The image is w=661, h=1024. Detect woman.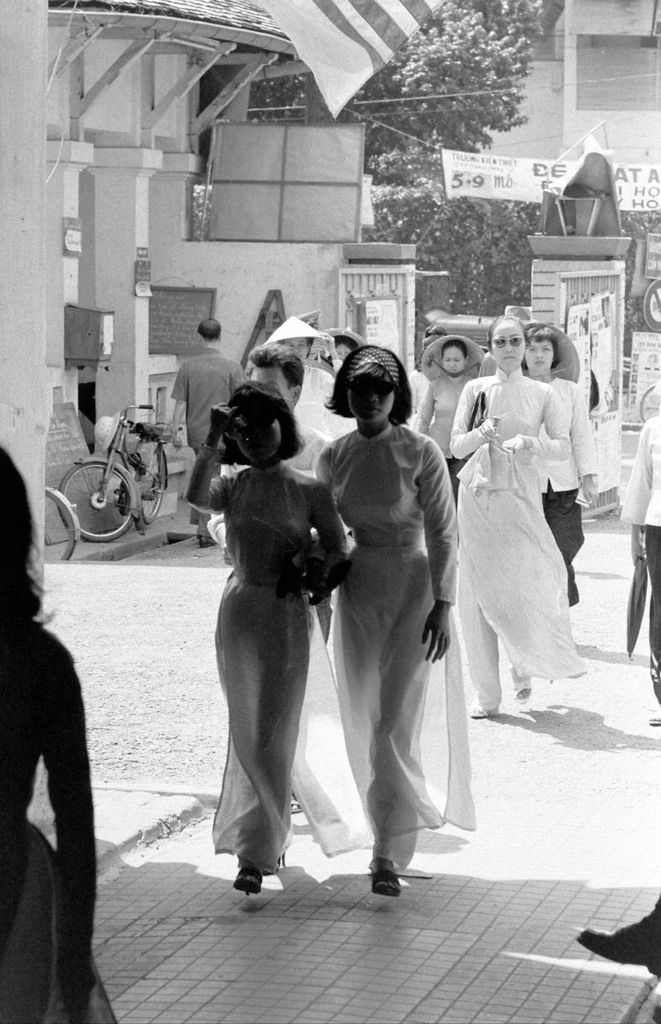
Detection: 309,339,470,904.
